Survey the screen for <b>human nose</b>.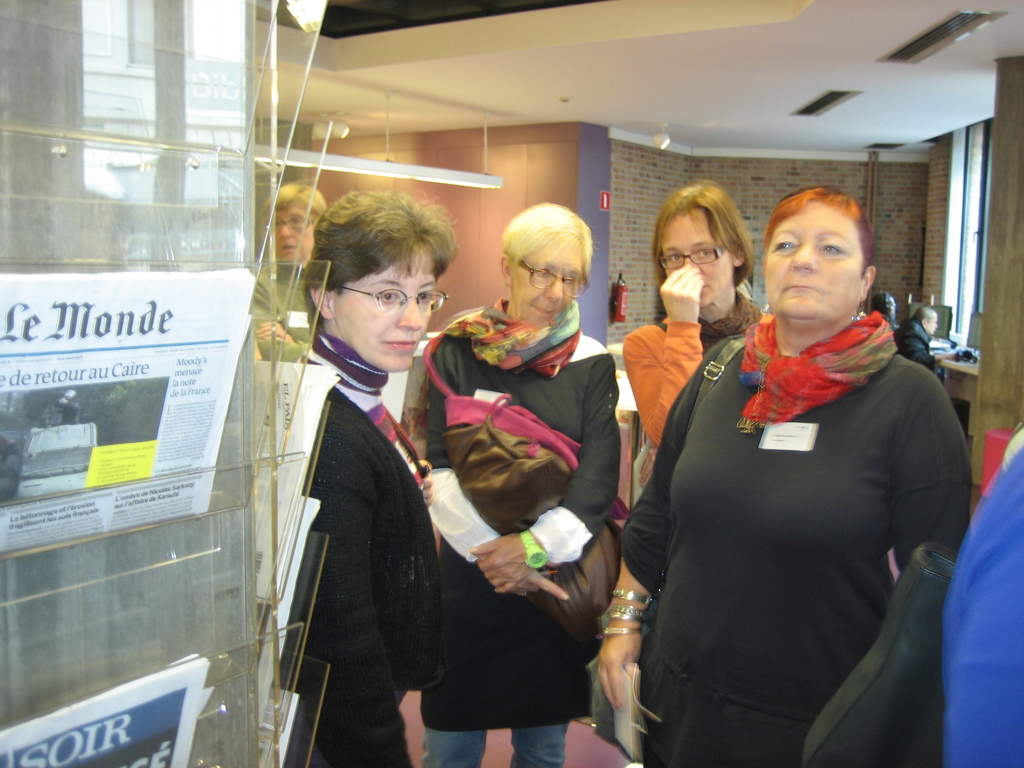
Survey found: [394, 299, 424, 330].
